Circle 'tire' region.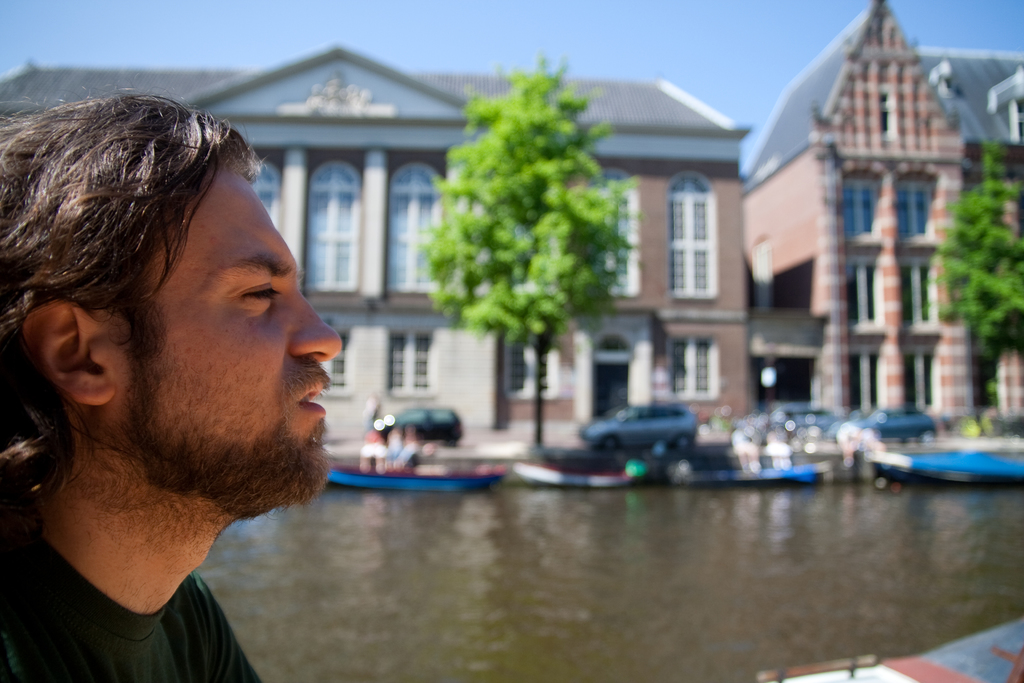
Region: box=[600, 436, 616, 449].
